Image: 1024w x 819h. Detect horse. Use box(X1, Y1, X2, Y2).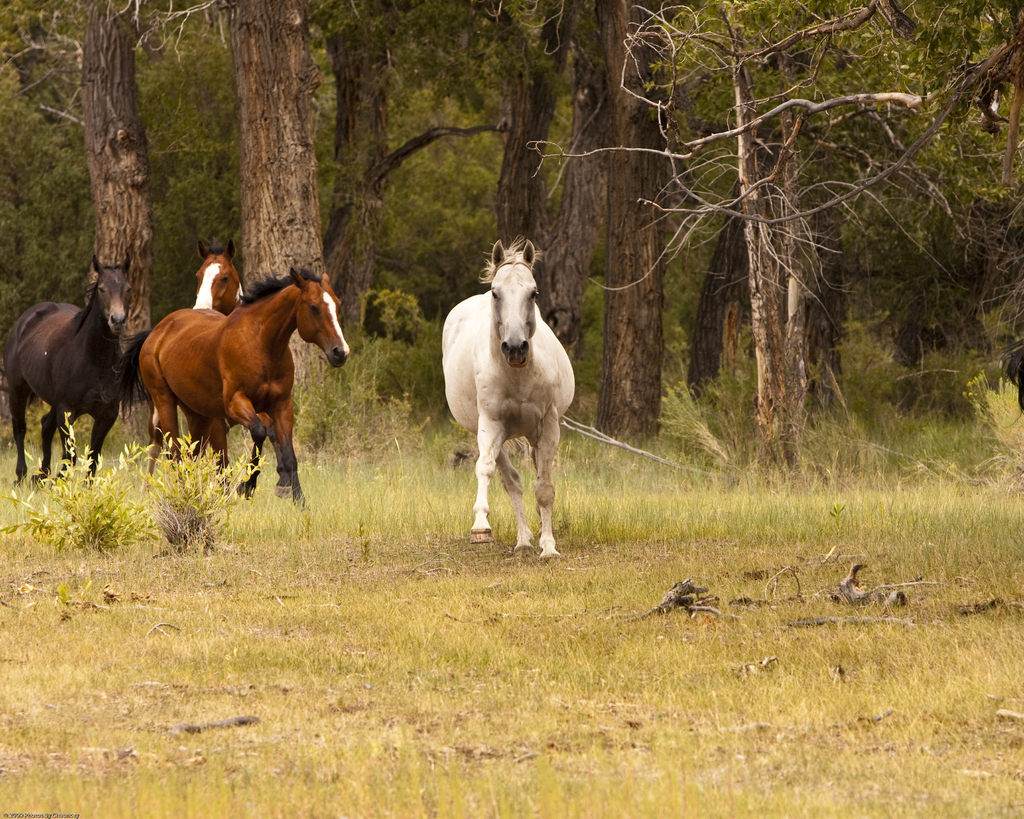
box(0, 255, 135, 487).
